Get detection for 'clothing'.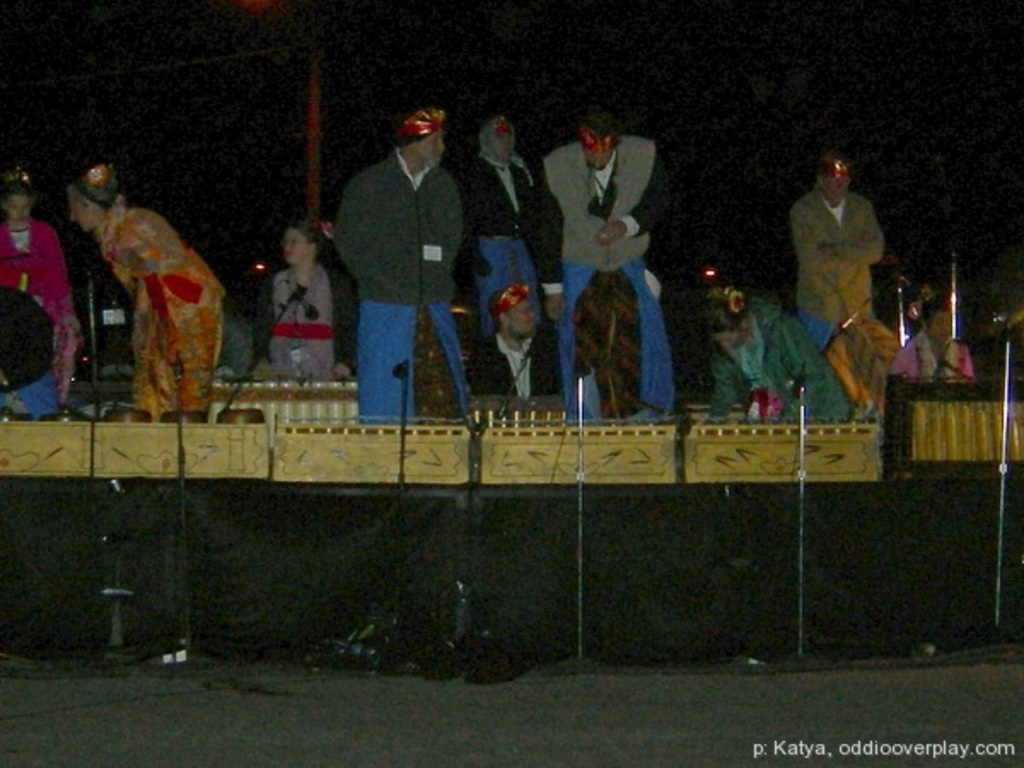
Detection: (0,215,80,408).
